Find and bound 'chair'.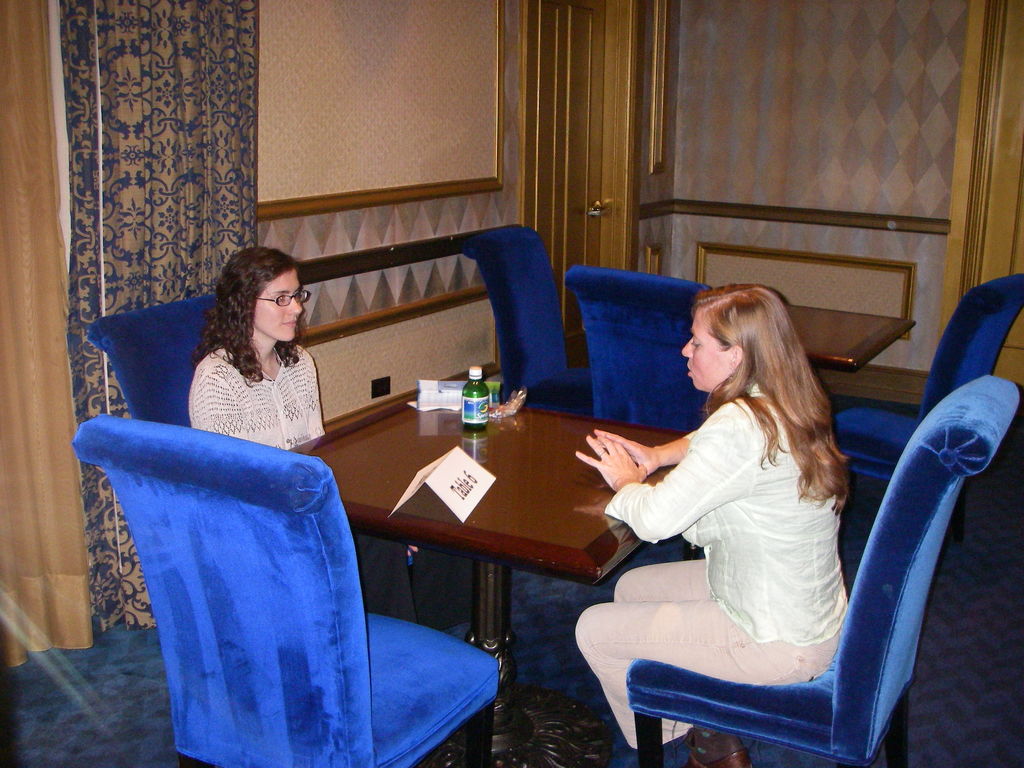
Bound: pyautogui.locateOnScreen(579, 462, 959, 767).
